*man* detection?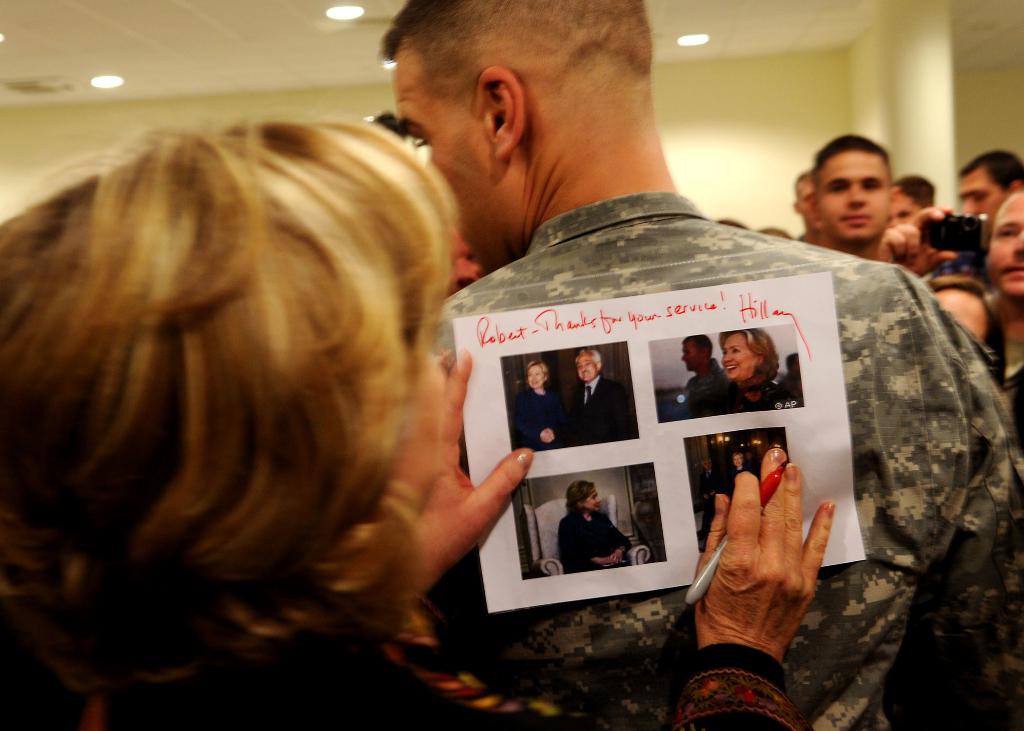
x1=811, y1=133, x2=913, y2=265
